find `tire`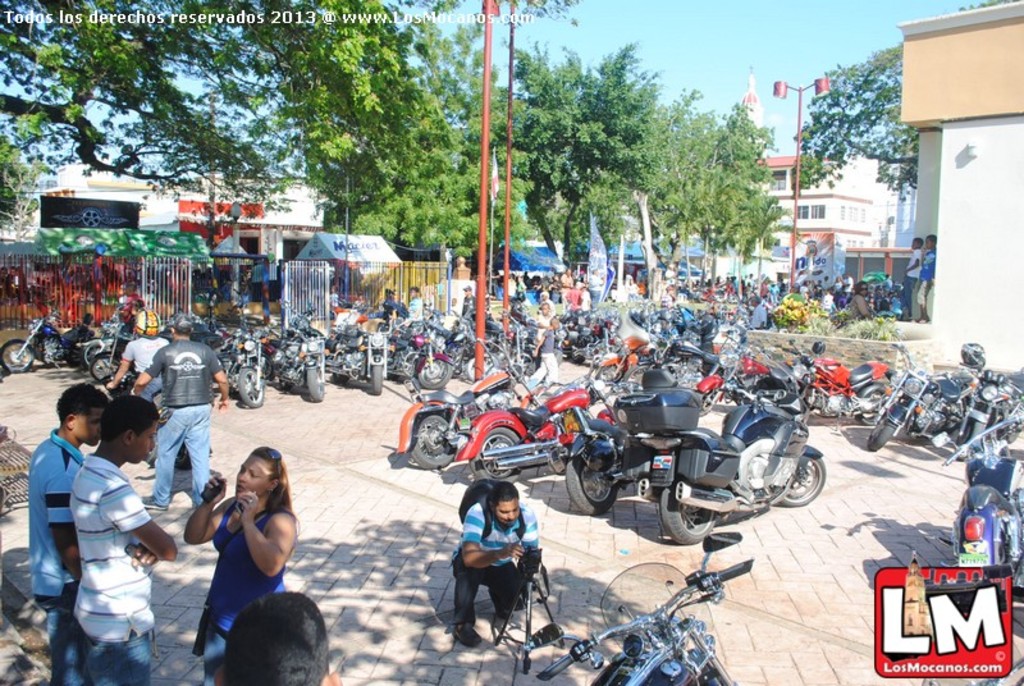
bbox=(86, 356, 118, 380)
